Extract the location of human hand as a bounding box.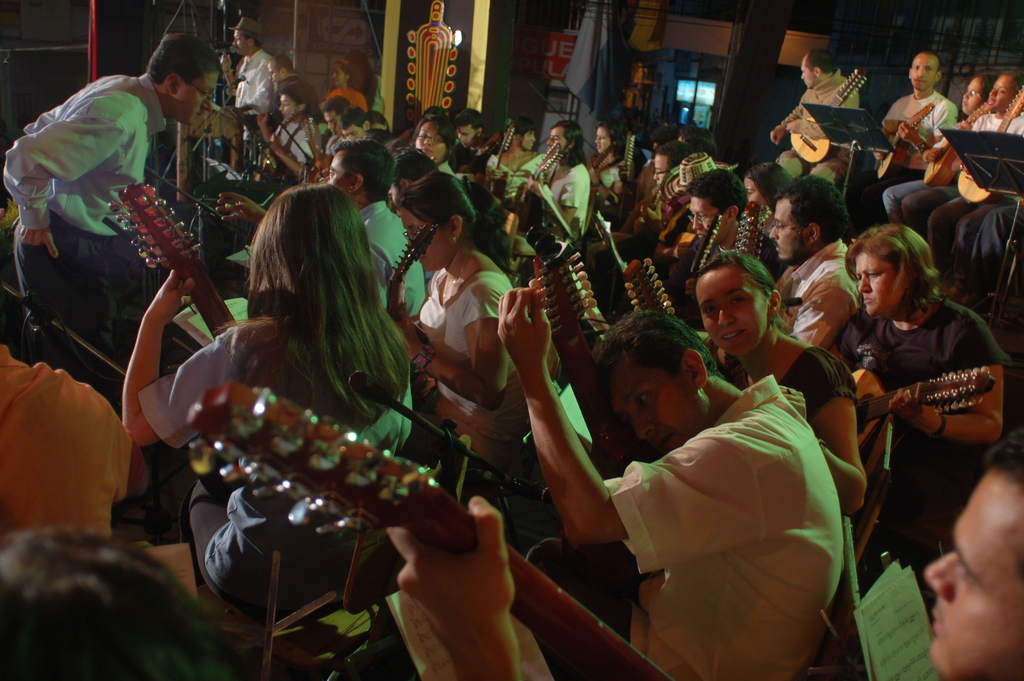
pyautogui.locateOnScreen(486, 170, 509, 186).
